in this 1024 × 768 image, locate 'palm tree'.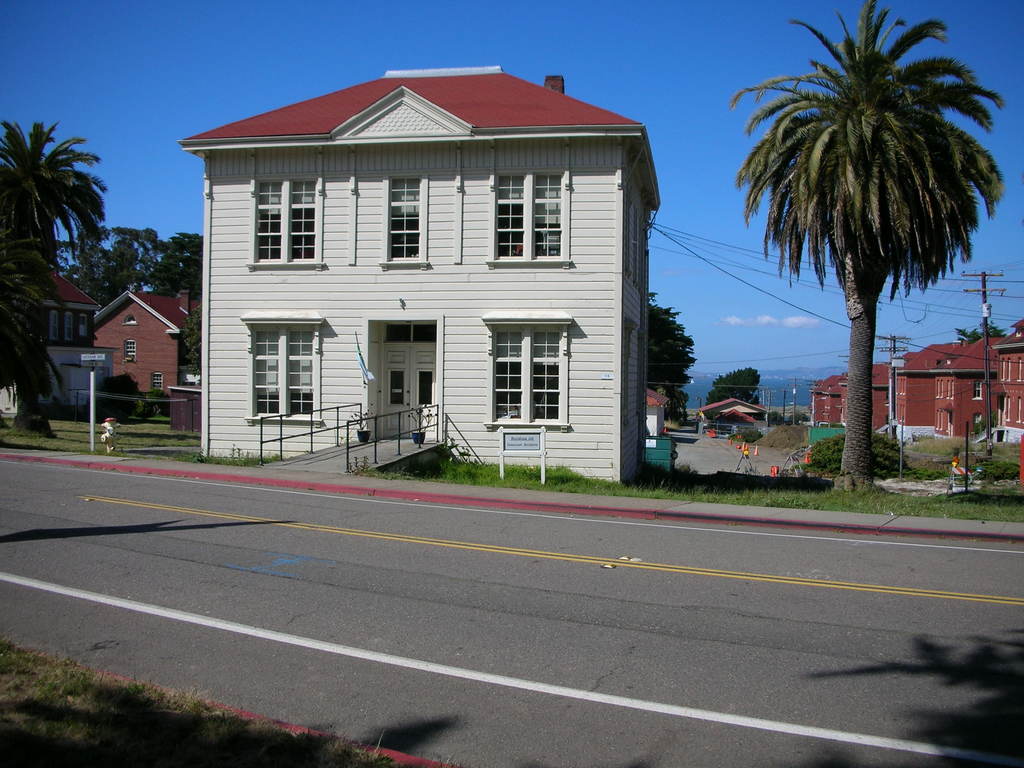
Bounding box: 723 0 1007 490.
